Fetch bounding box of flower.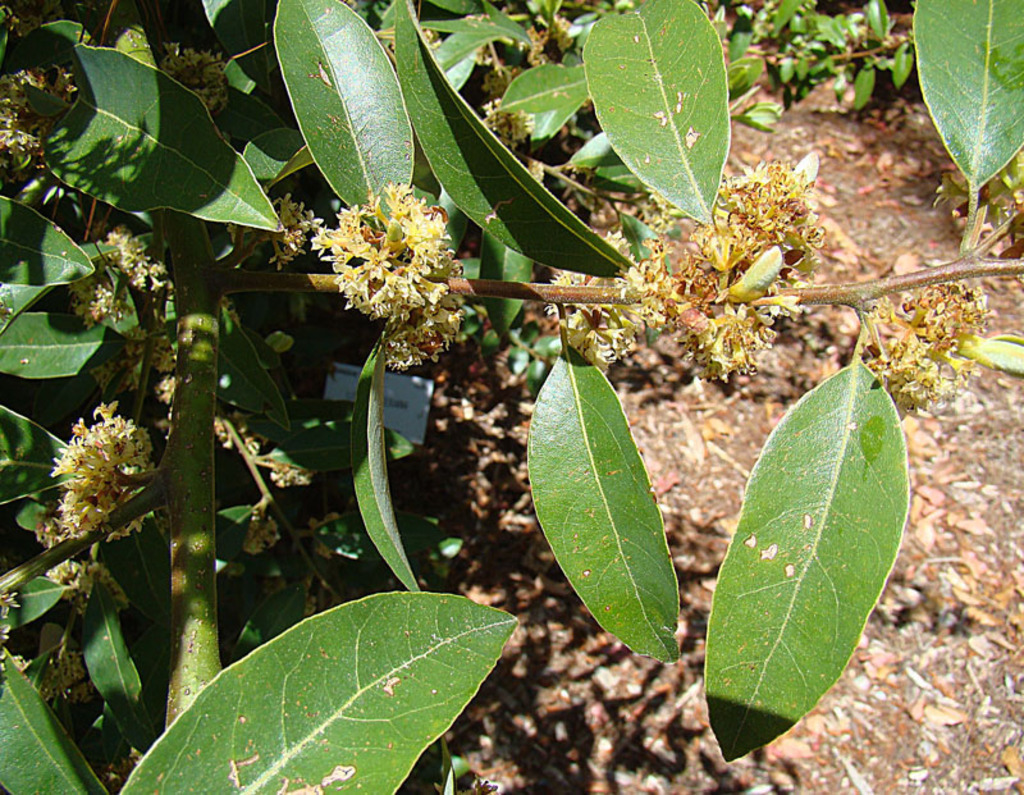
Bbox: {"x1": 32, "y1": 412, "x2": 152, "y2": 539}.
